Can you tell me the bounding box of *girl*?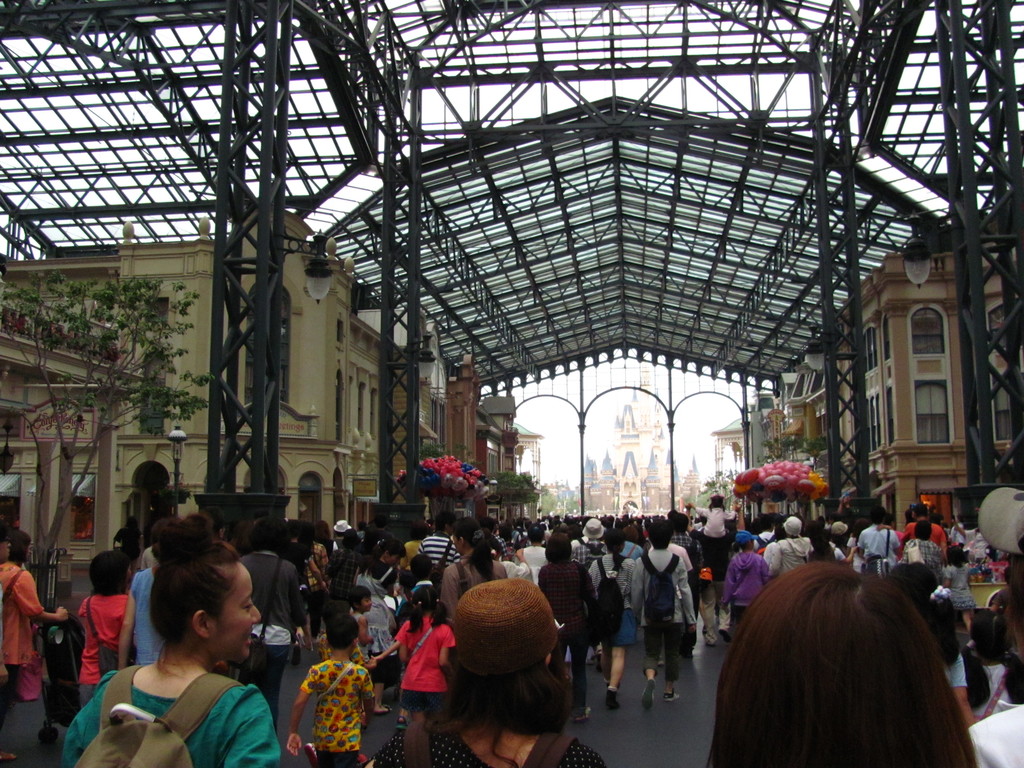
l=689, t=495, r=739, b=540.
